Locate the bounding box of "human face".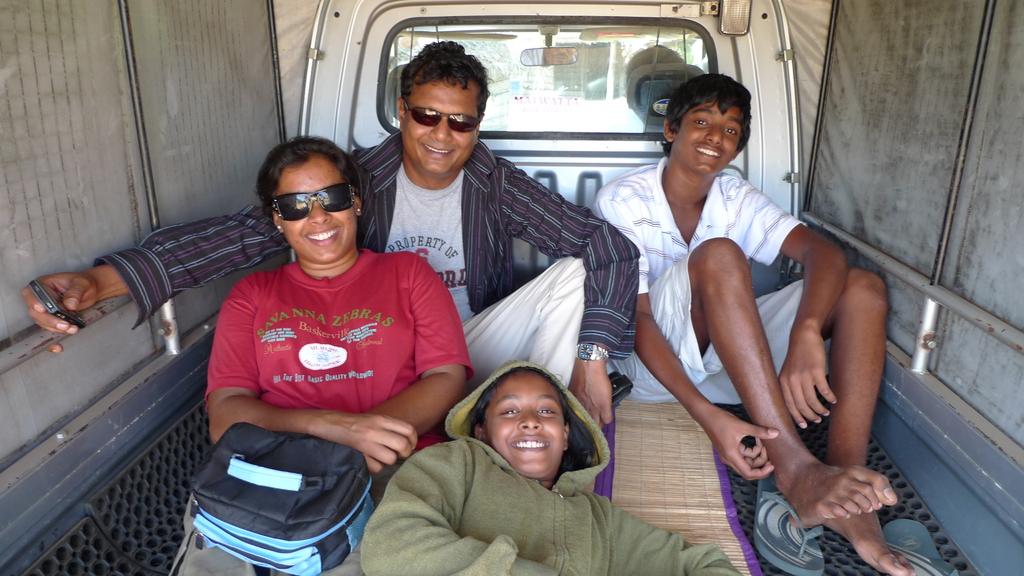
Bounding box: box(404, 77, 479, 174).
